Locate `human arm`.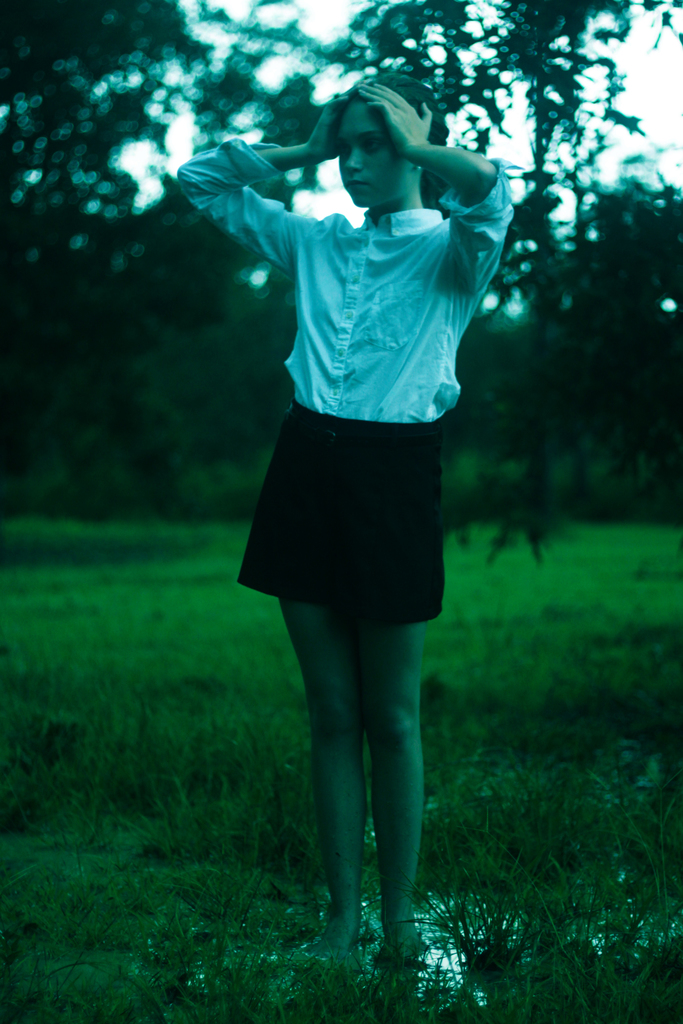
Bounding box: detection(353, 74, 520, 296).
